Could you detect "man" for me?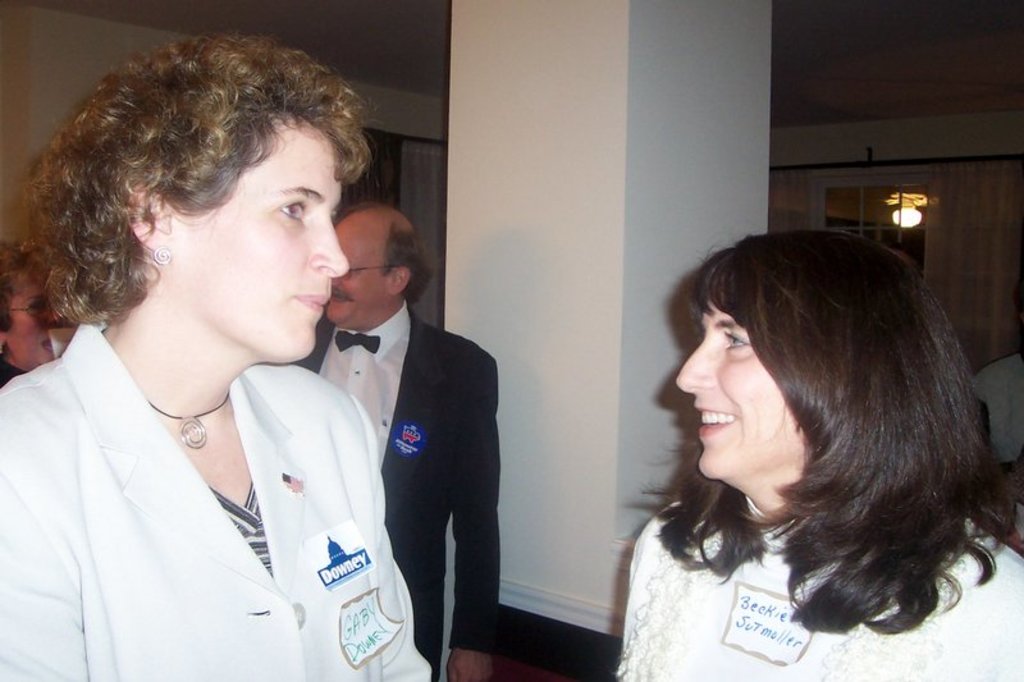
Detection result: crop(282, 182, 520, 669).
